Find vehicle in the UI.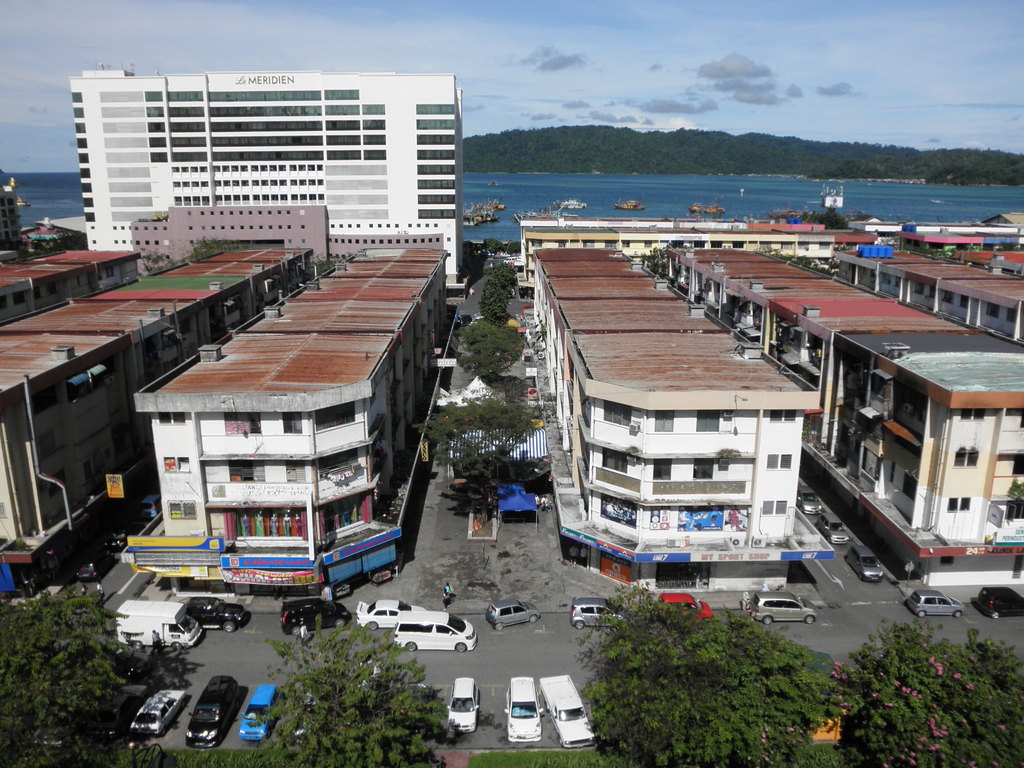
UI element at {"left": 655, "top": 593, "right": 719, "bottom": 622}.
